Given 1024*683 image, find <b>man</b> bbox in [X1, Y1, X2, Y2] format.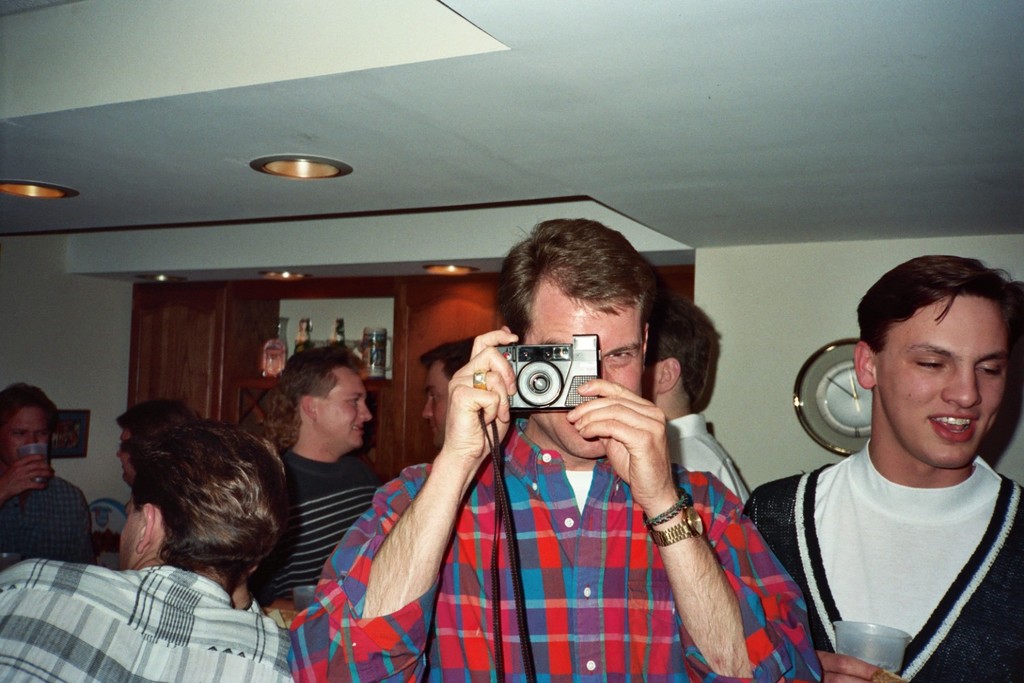
[0, 420, 300, 682].
